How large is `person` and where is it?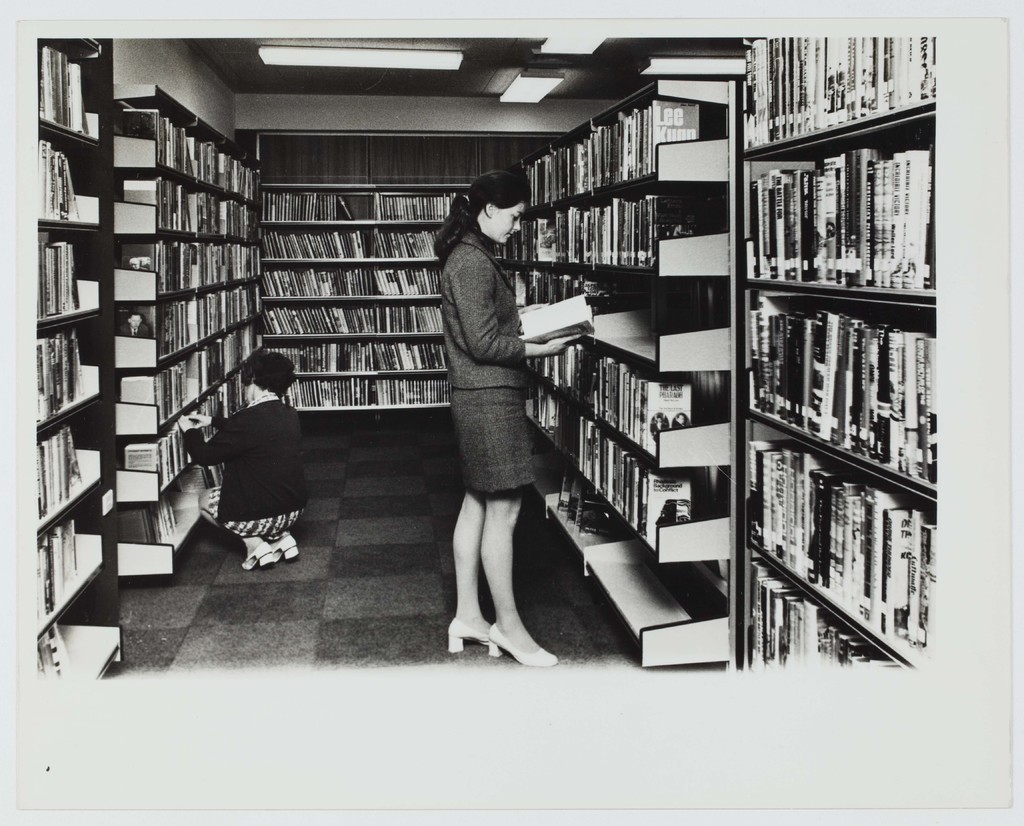
Bounding box: <region>657, 498, 676, 527</region>.
